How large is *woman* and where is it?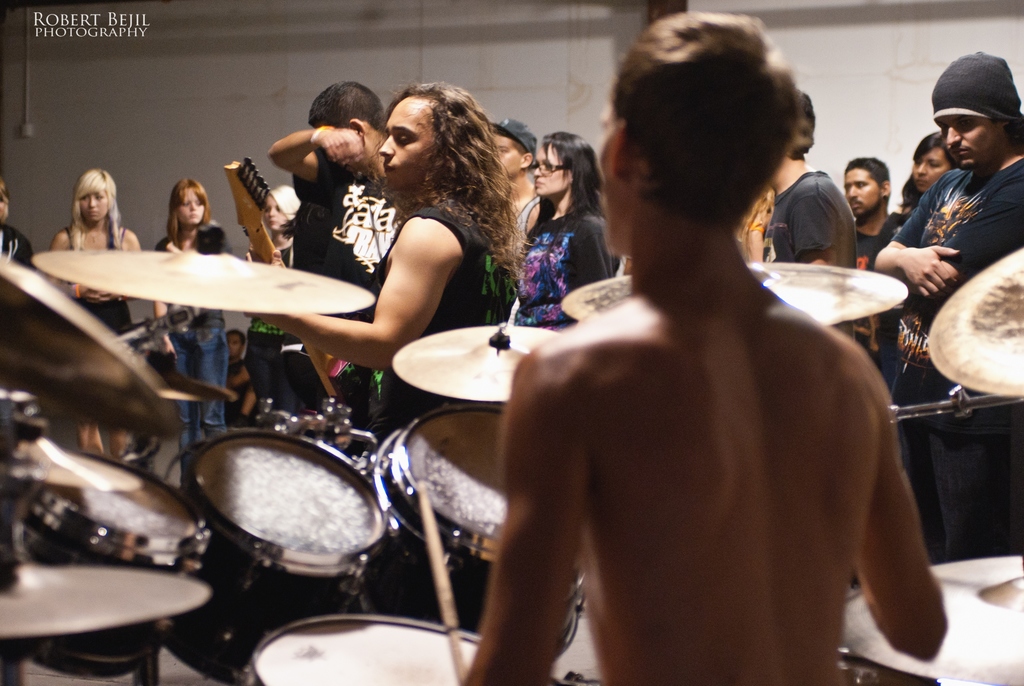
Bounding box: BBox(896, 133, 955, 225).
